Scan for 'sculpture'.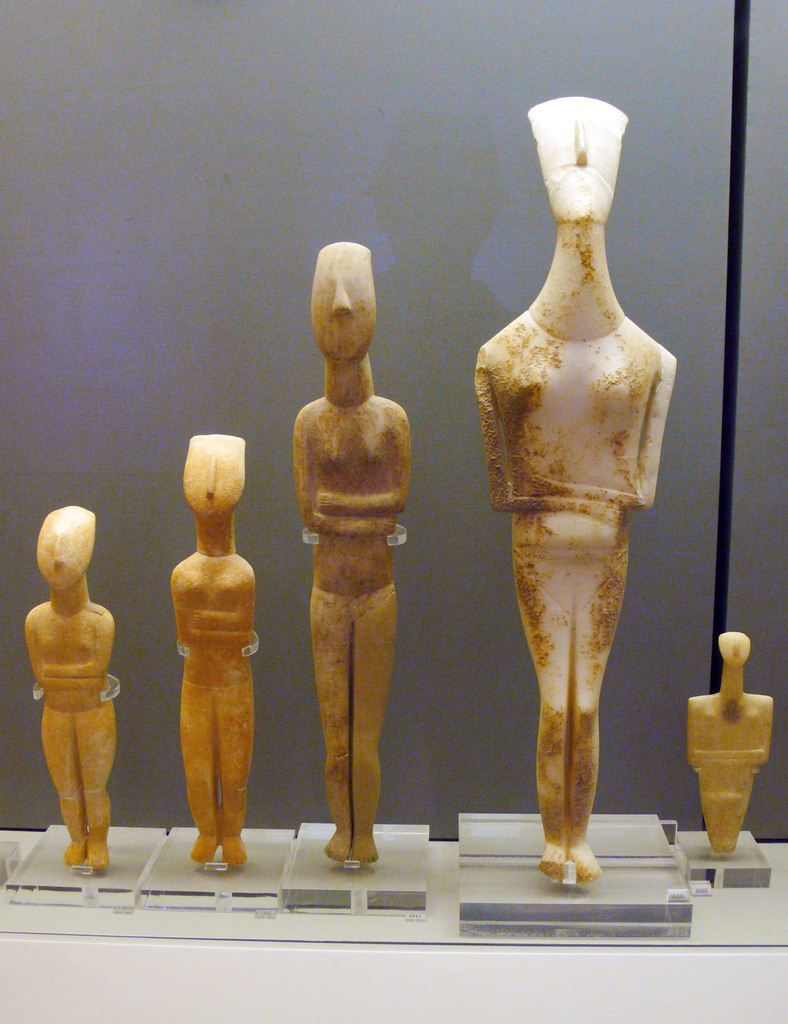
Scan result: 680/620/773/837.
